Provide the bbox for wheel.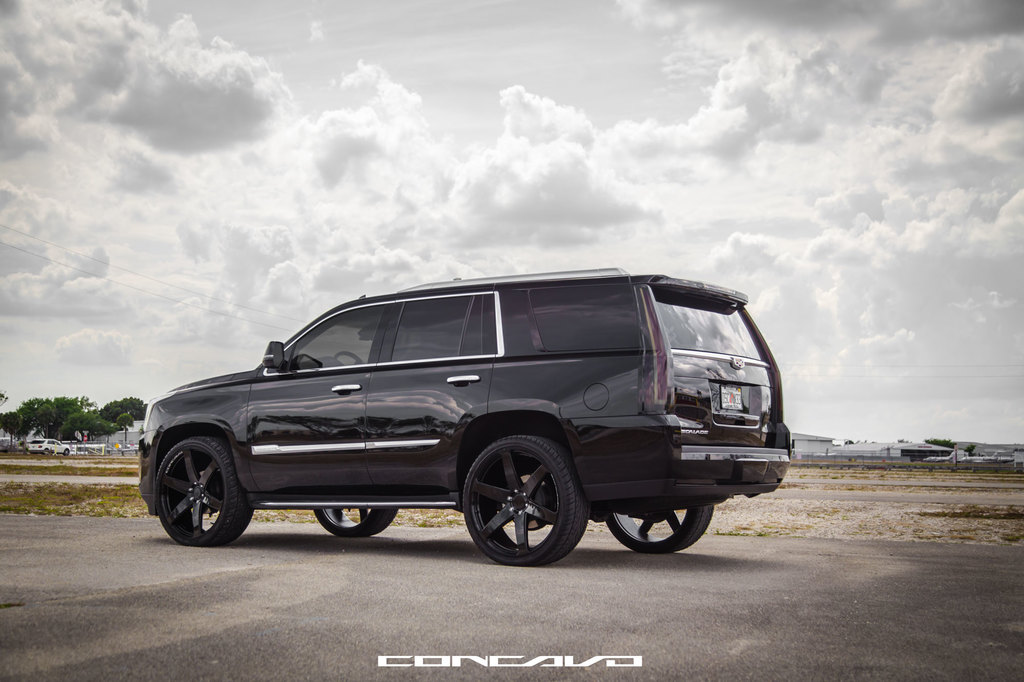
bbox=[63, 448, 70, 457].
